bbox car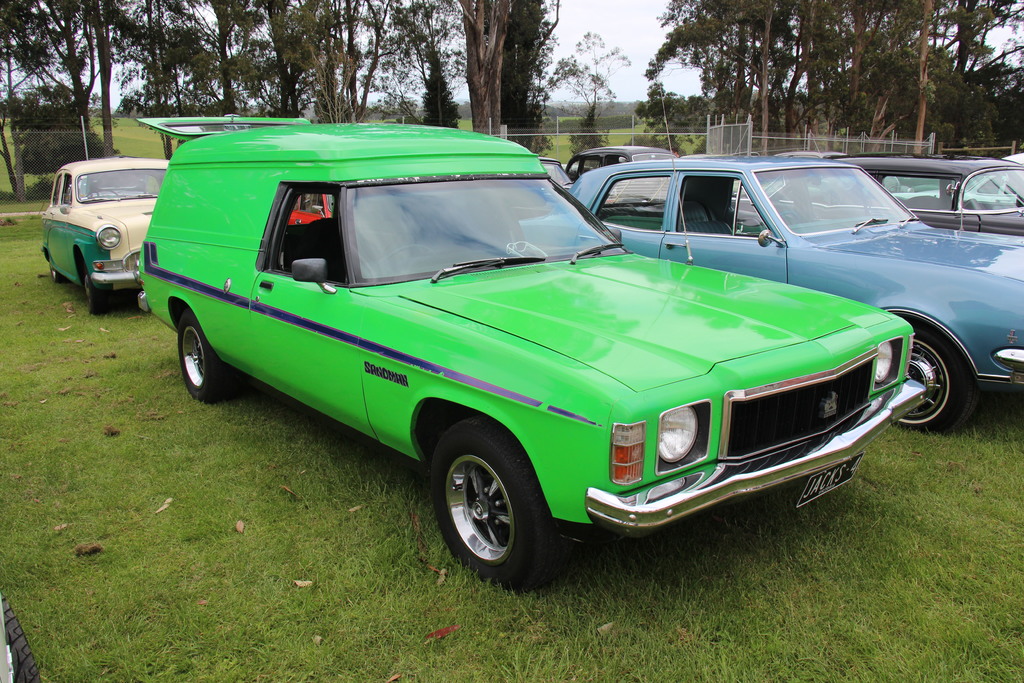
36, 151, 166, 315
